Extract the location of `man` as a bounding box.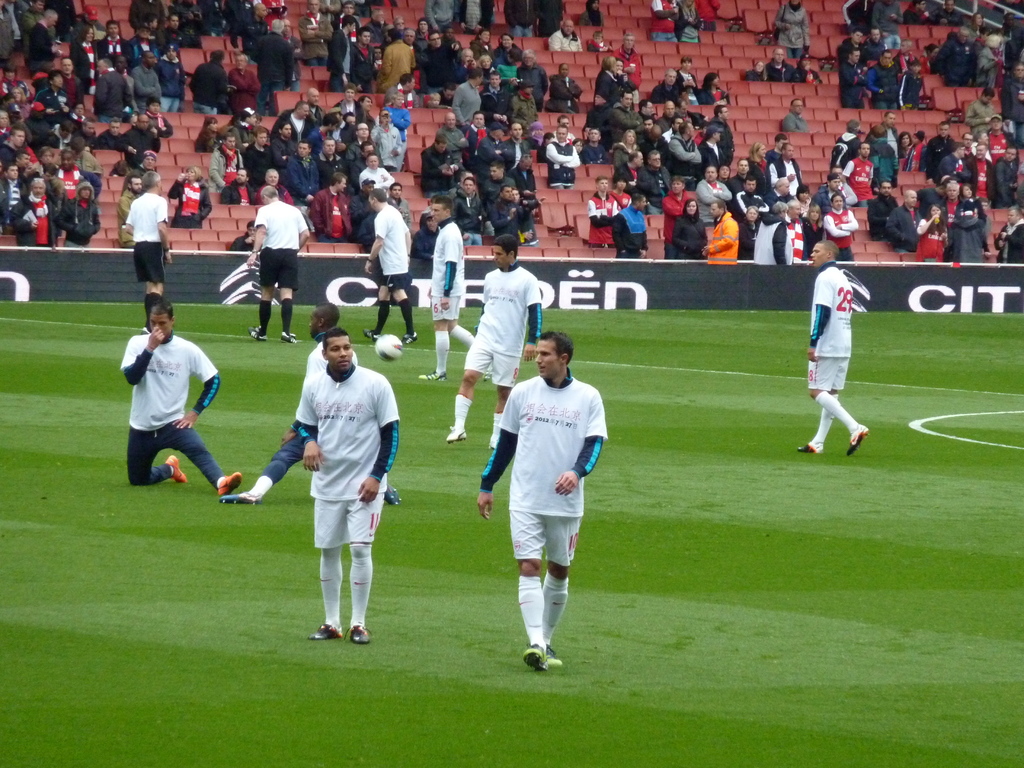
(451, 179, 500, 233).
